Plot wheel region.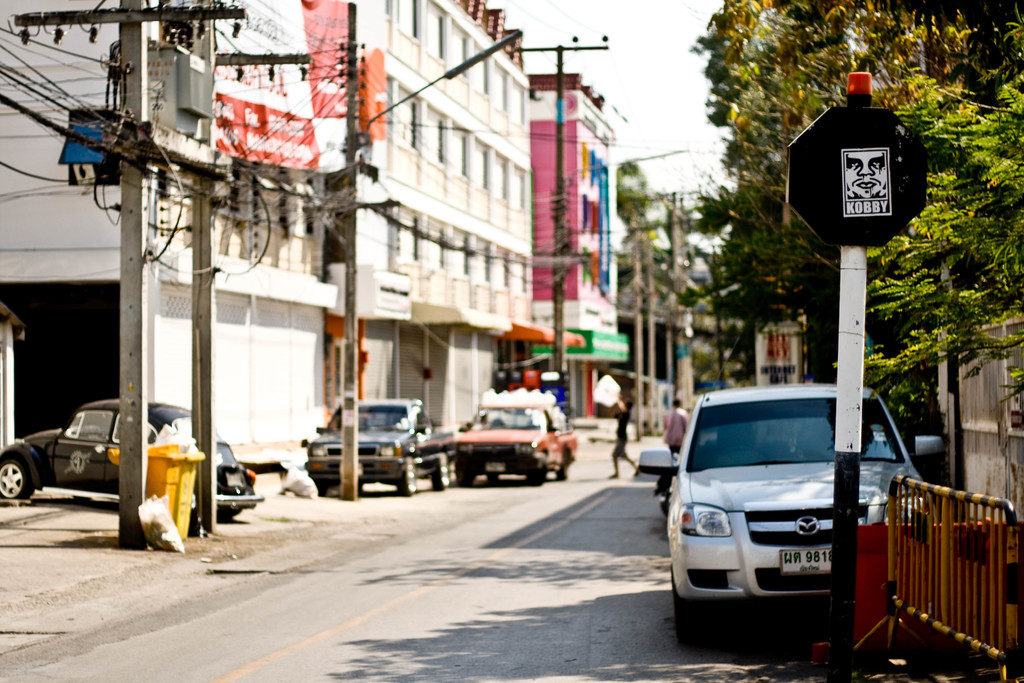
Plotted at left=432, top=468, right=448, bottom=490.
